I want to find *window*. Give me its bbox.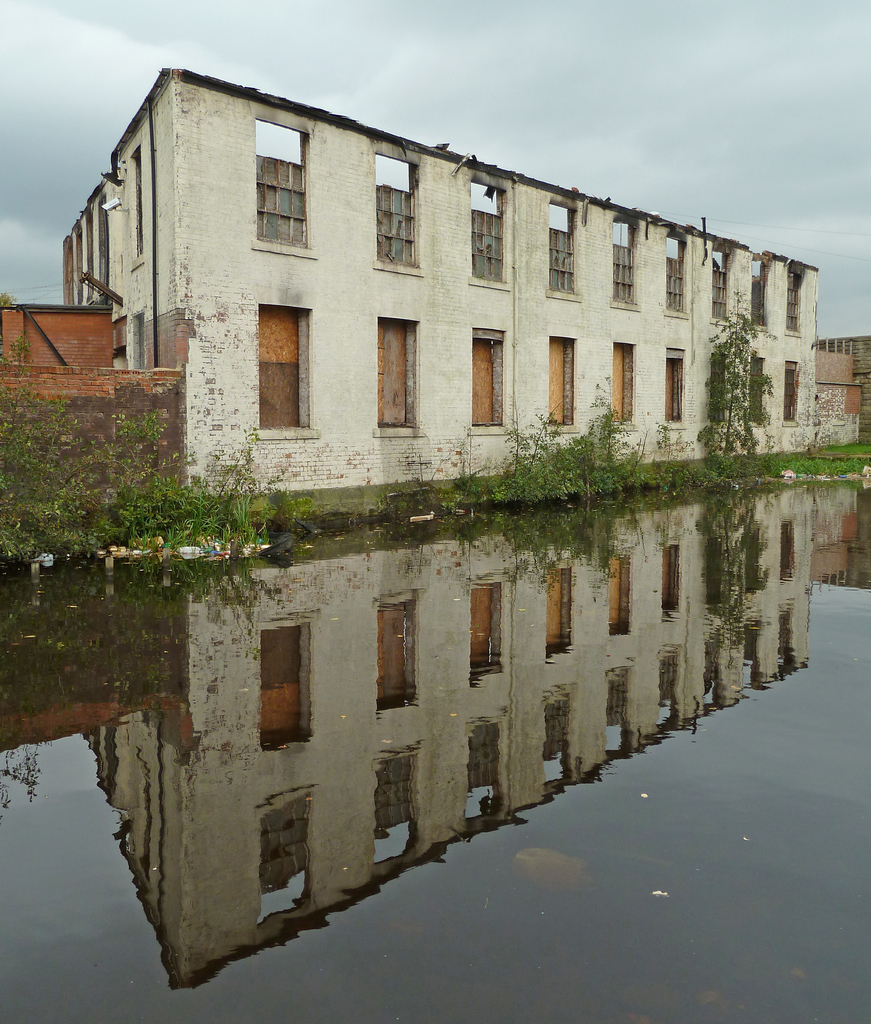
[543,198,575,294].
